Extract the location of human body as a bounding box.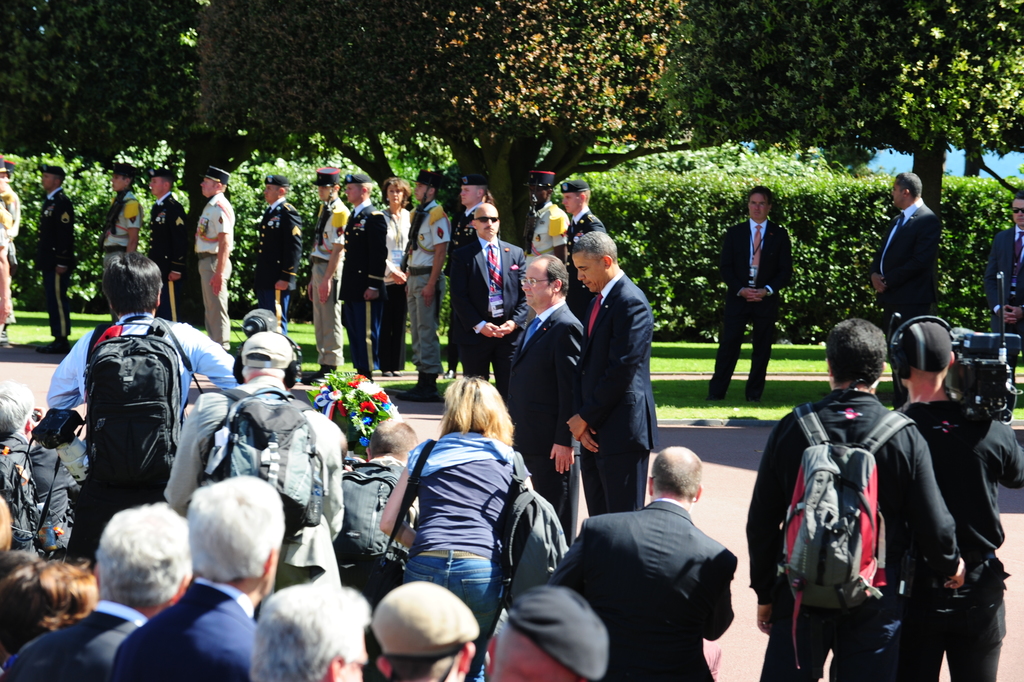
(912,393,1023,681).
